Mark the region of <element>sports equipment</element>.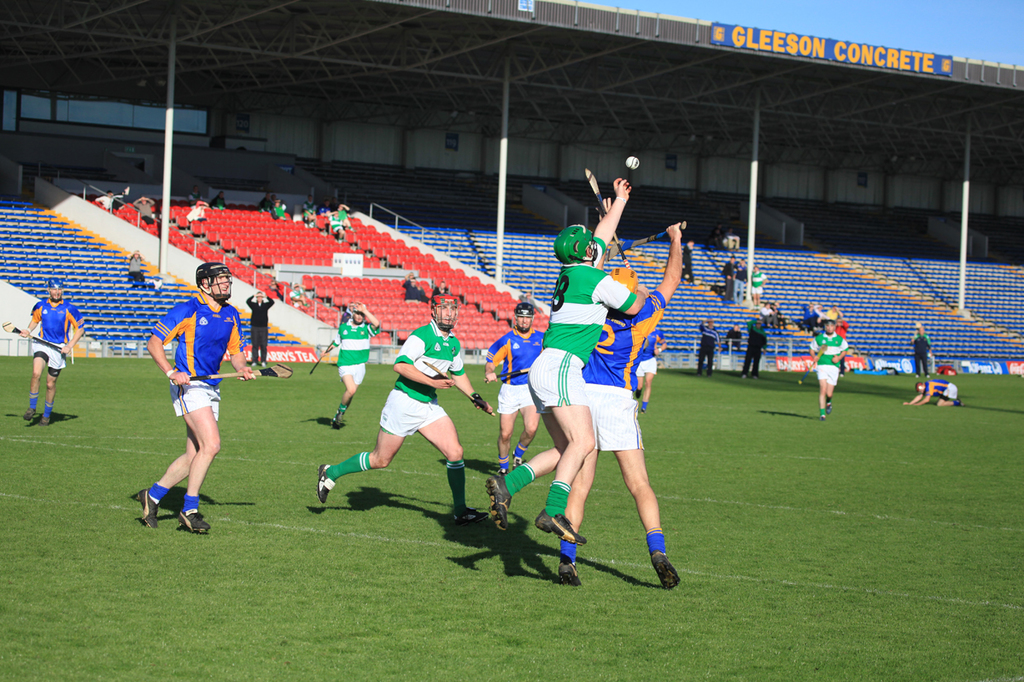
Region: pyautogui.locateOnScreen(48, 277, 63, 303).
